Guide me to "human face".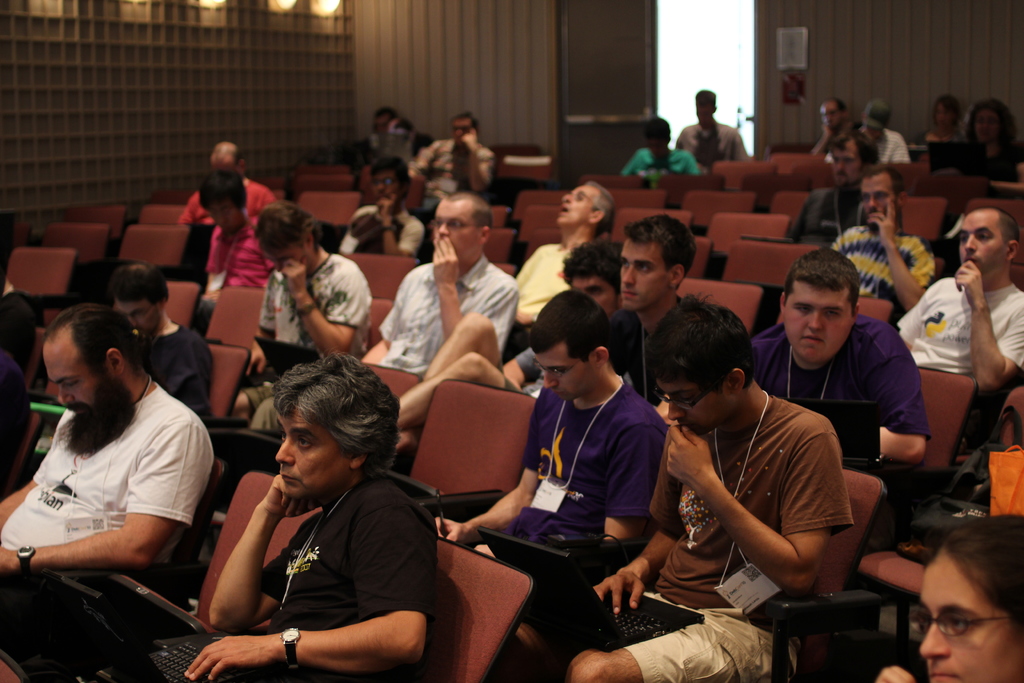
Guidance: bbox(531, 340, 597, 404).
